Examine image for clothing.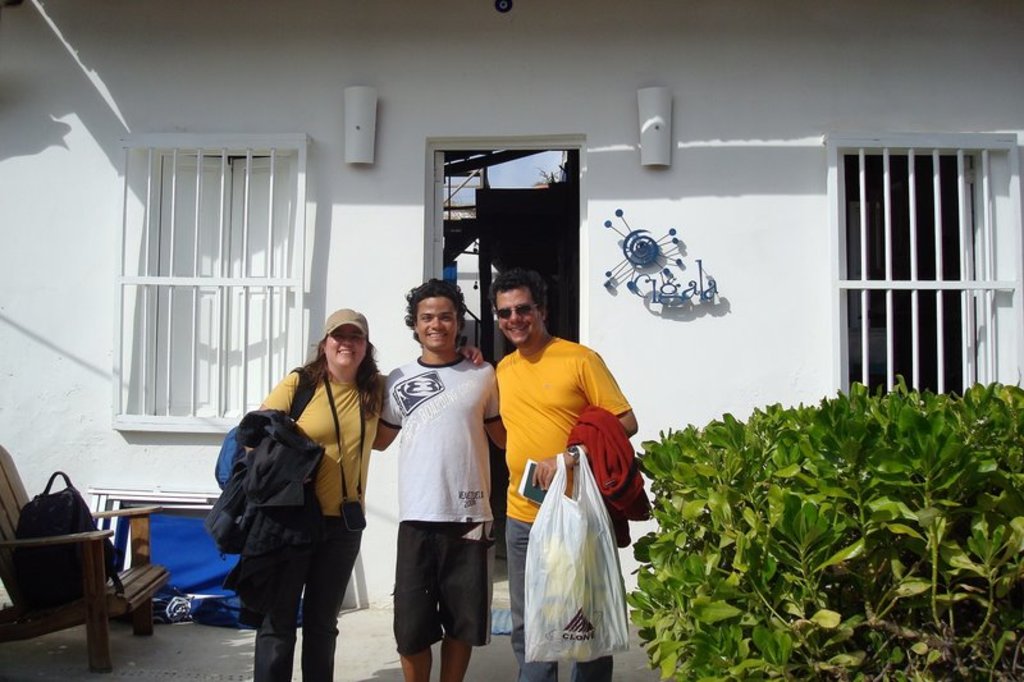
Examination result: [251,372,379,681].
